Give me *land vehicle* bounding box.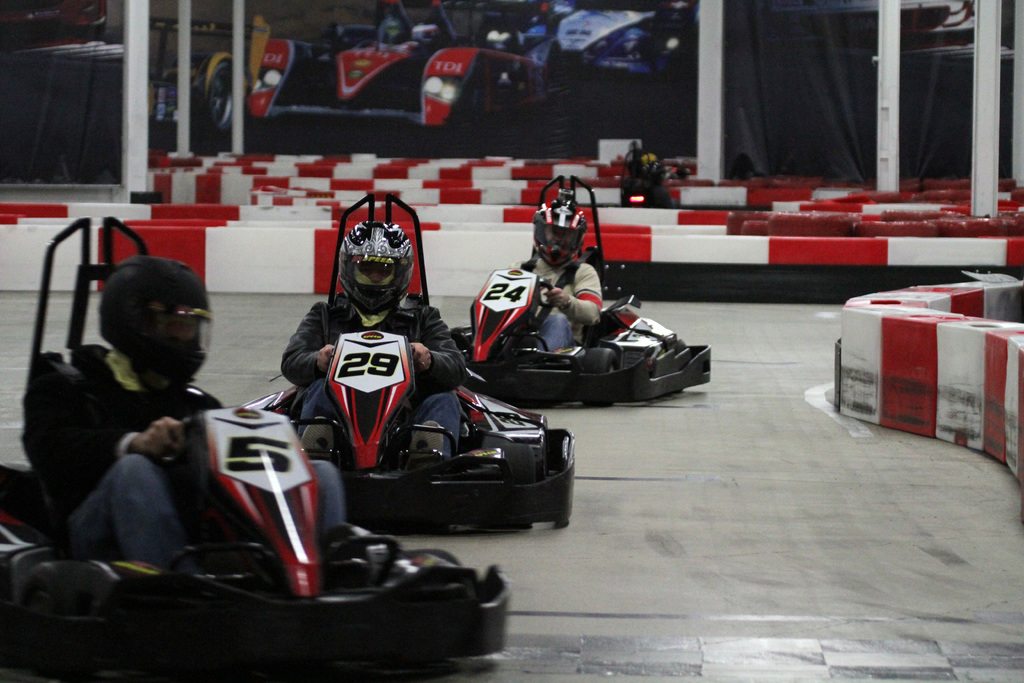
region(484, 0, 678, 127).
